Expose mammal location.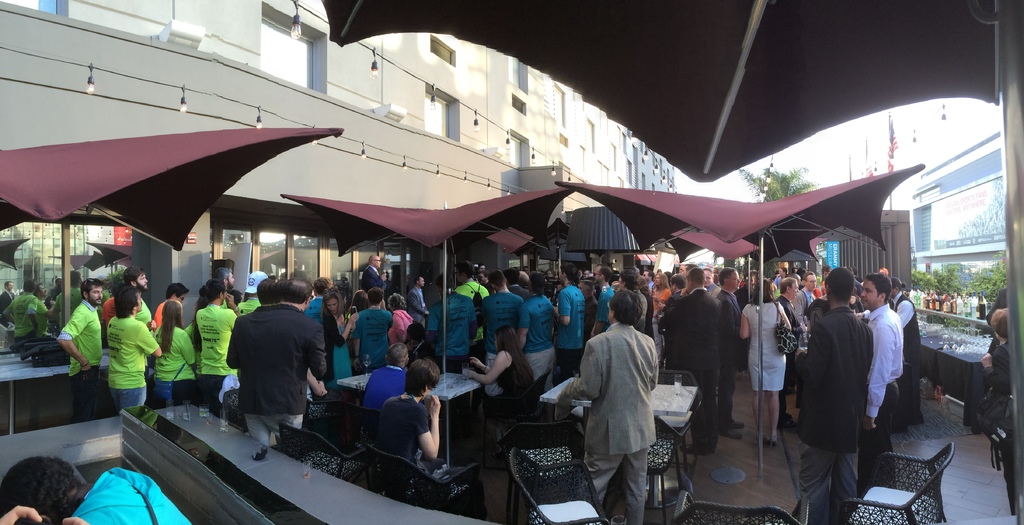
Exposed at [x1=517, y1=270, x2=557, y2=390].
